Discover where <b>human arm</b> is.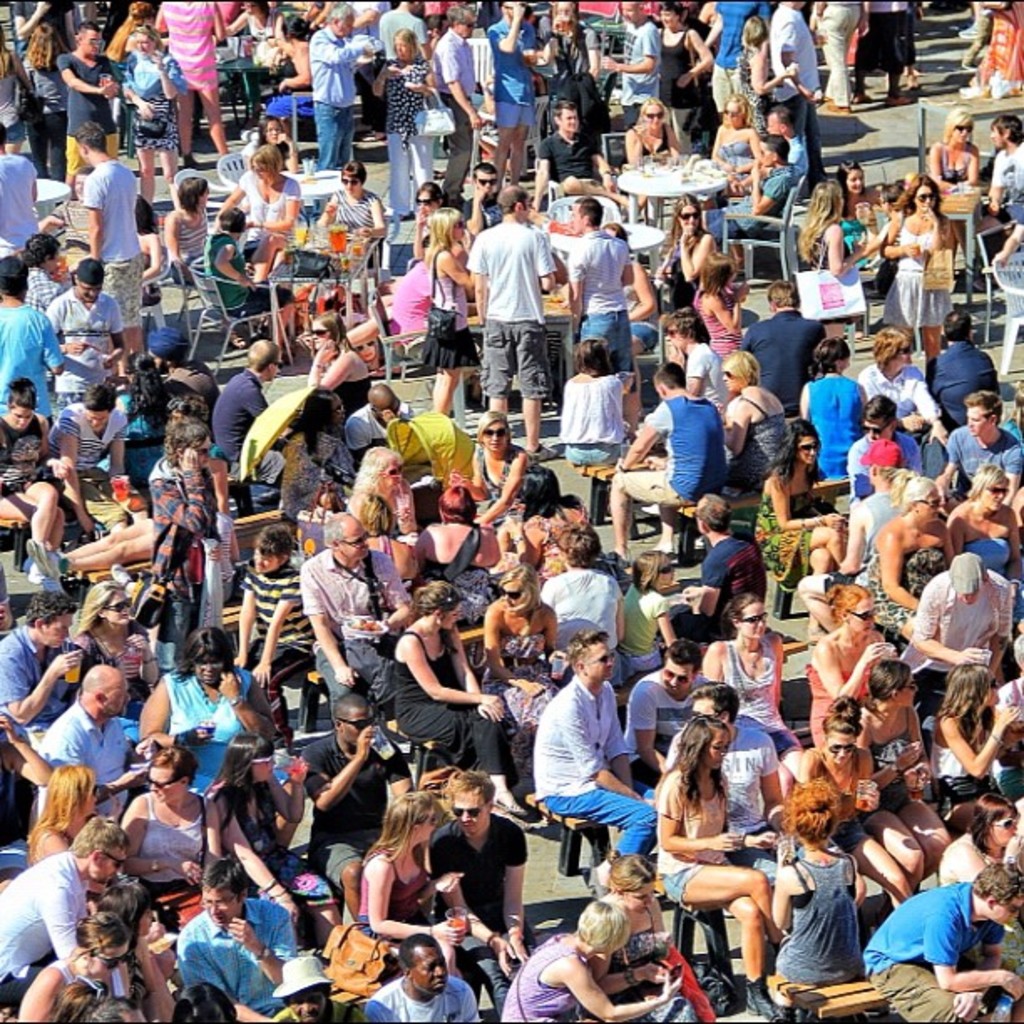
Discovered at [x1=0, y1=648, x2=84, y2=726].
